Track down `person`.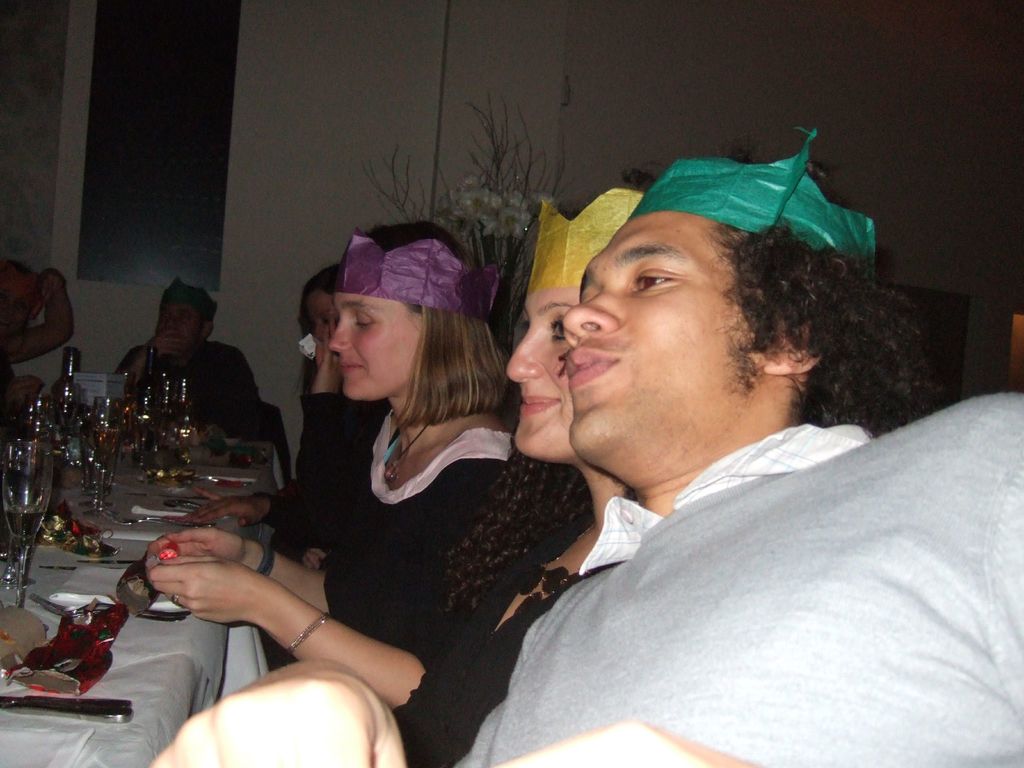
Tracked to select_region(0, 260, 79, 413).
